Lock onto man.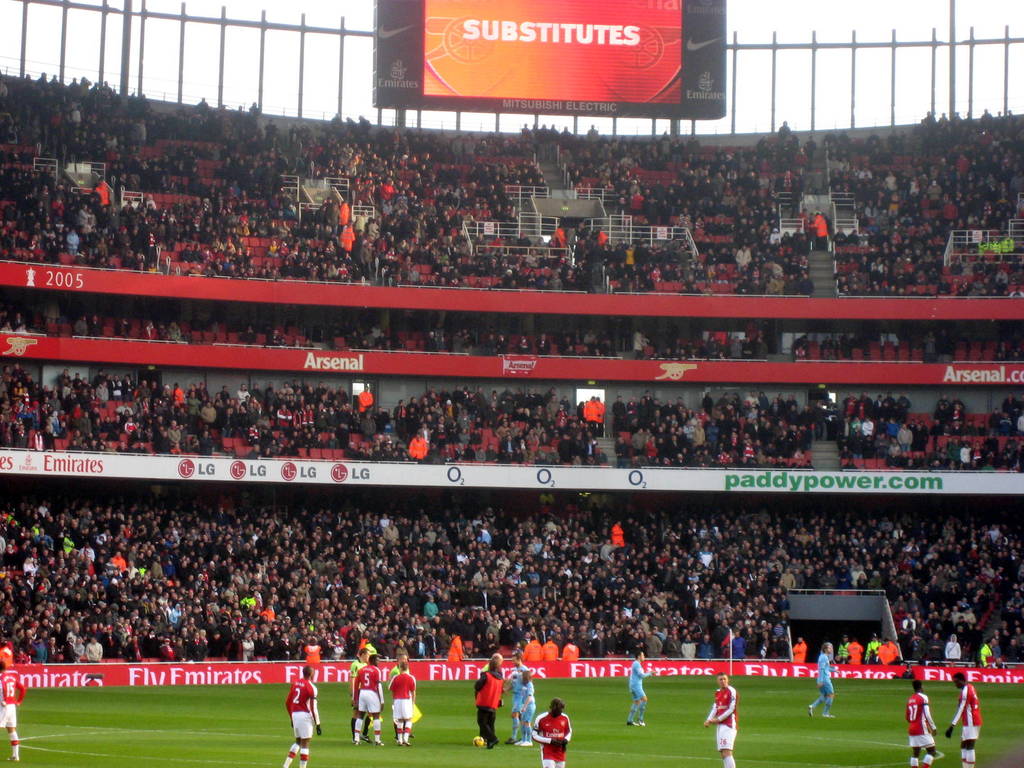
Locked: [x1=705, y1=668, x2=737, y2=767].
